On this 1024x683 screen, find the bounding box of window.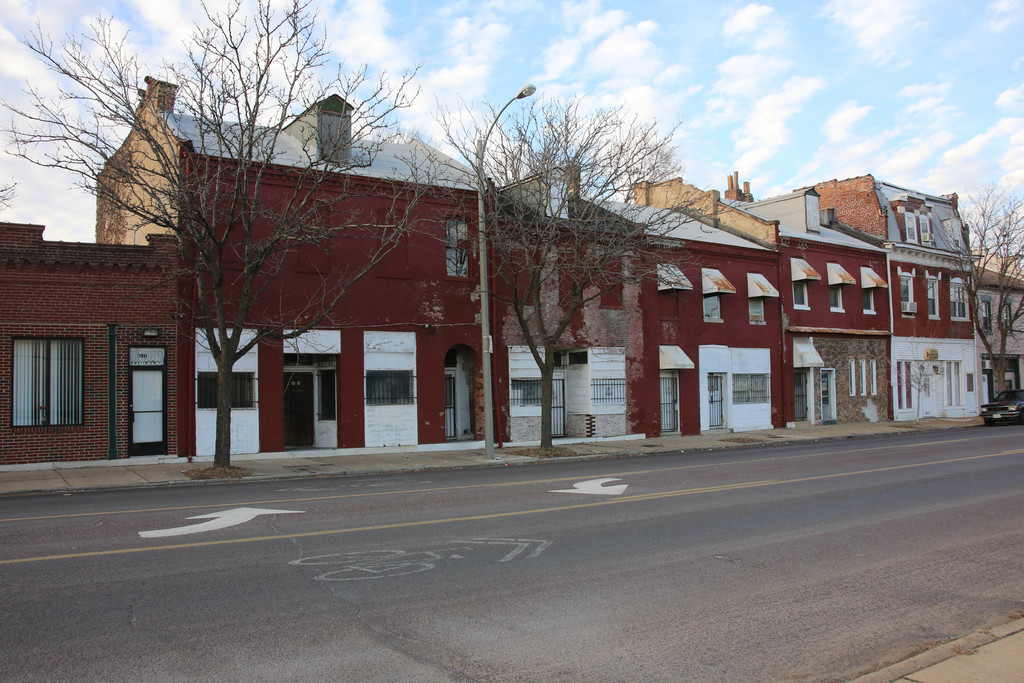
Bounding box: [x1=1002, y1=298, x2=1014, y2=338].
